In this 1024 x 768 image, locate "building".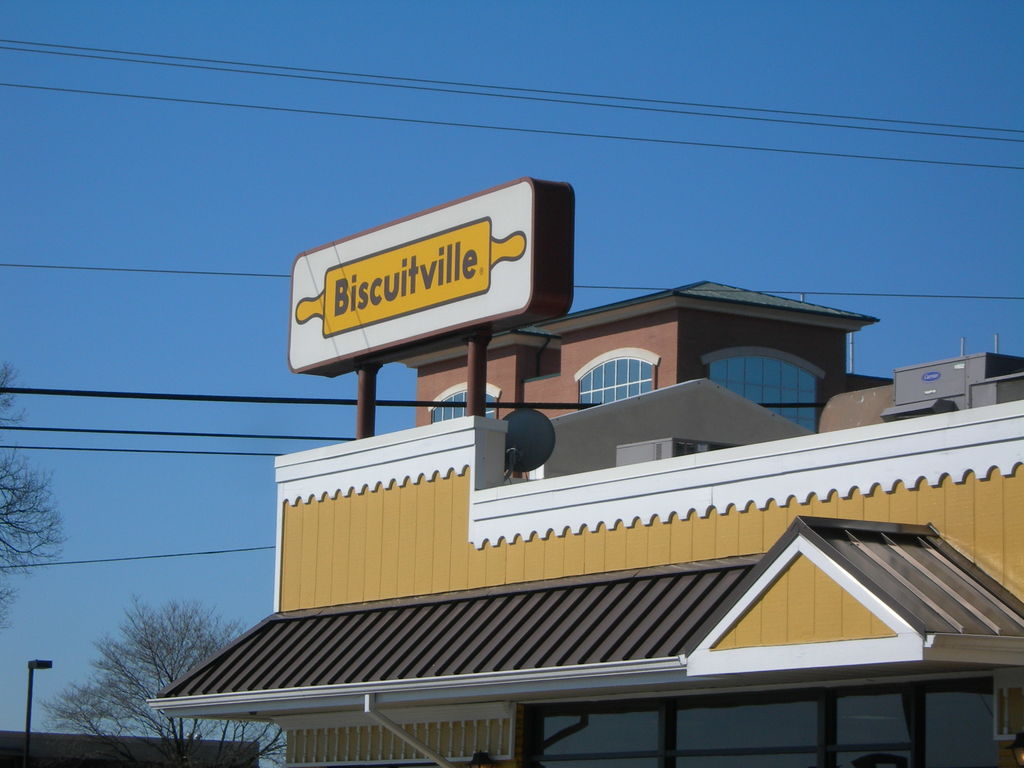
Bounding box: <box>142,276,1023,767</box>.
